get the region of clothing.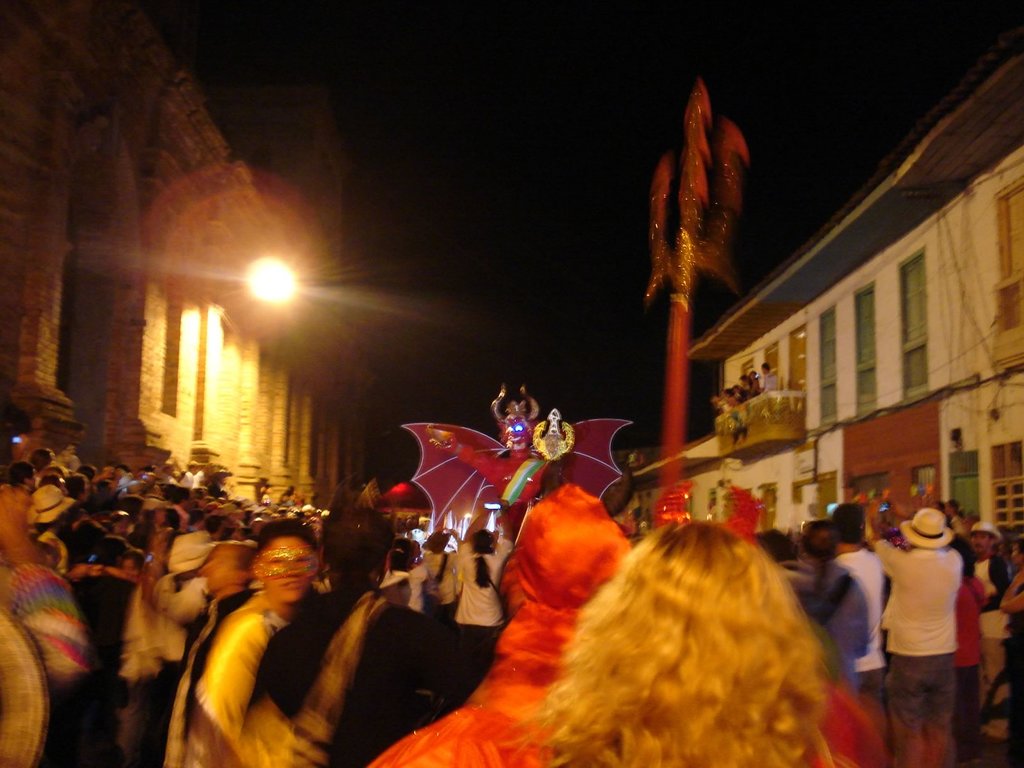
806/560/871/688.
